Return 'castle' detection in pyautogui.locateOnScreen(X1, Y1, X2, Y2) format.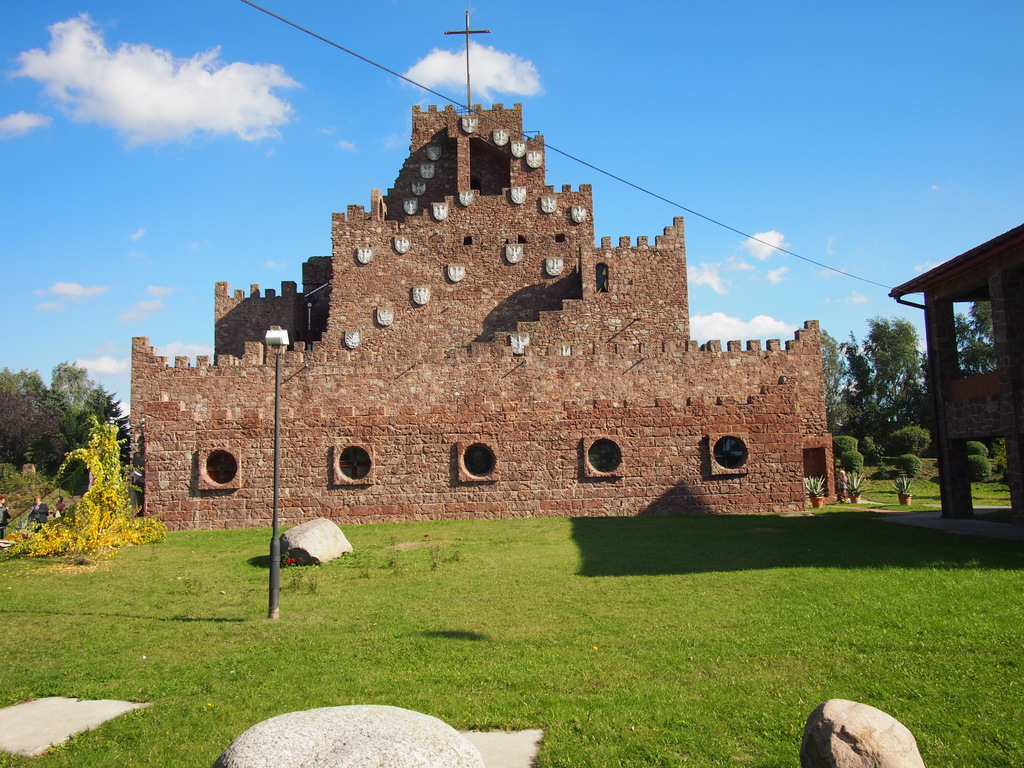
pyautogui.locateOnScreen(152, 63, 846, 567).
